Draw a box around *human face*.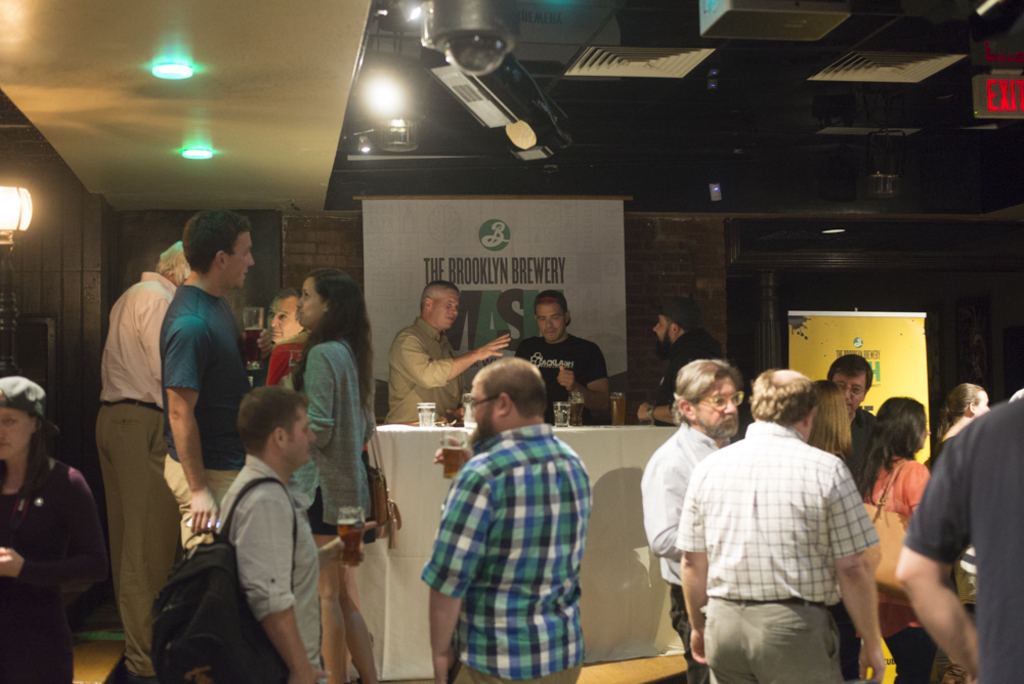
l=703, t=376, r=741, b=431.
